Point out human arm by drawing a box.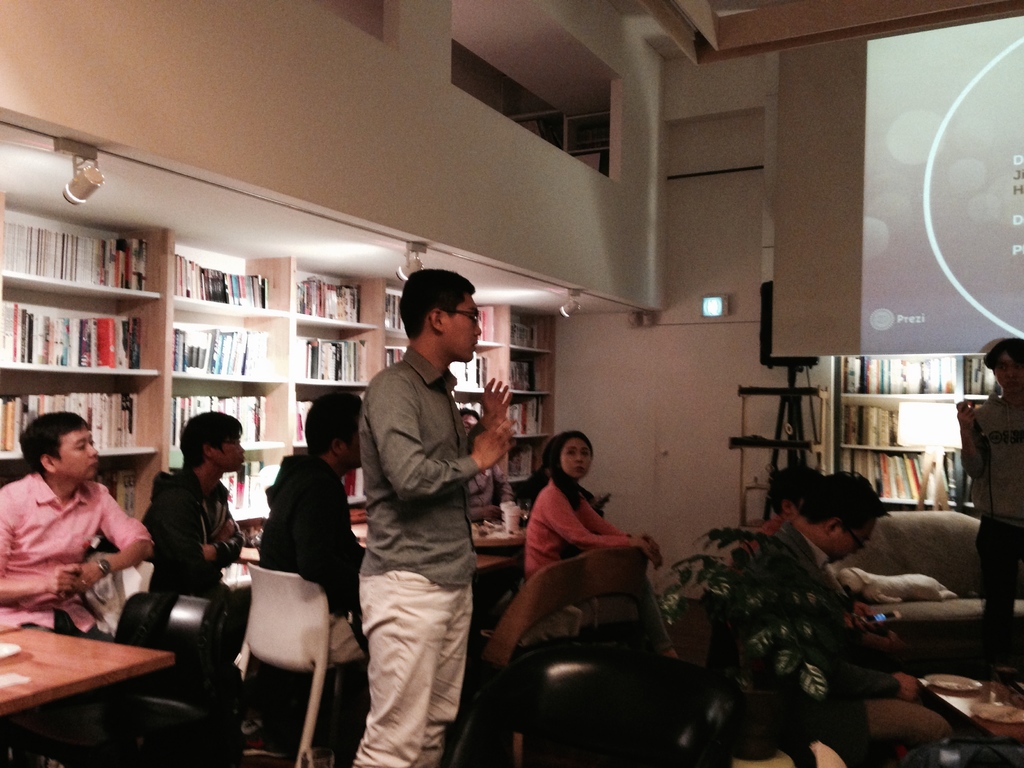
(303,470,370,614).
